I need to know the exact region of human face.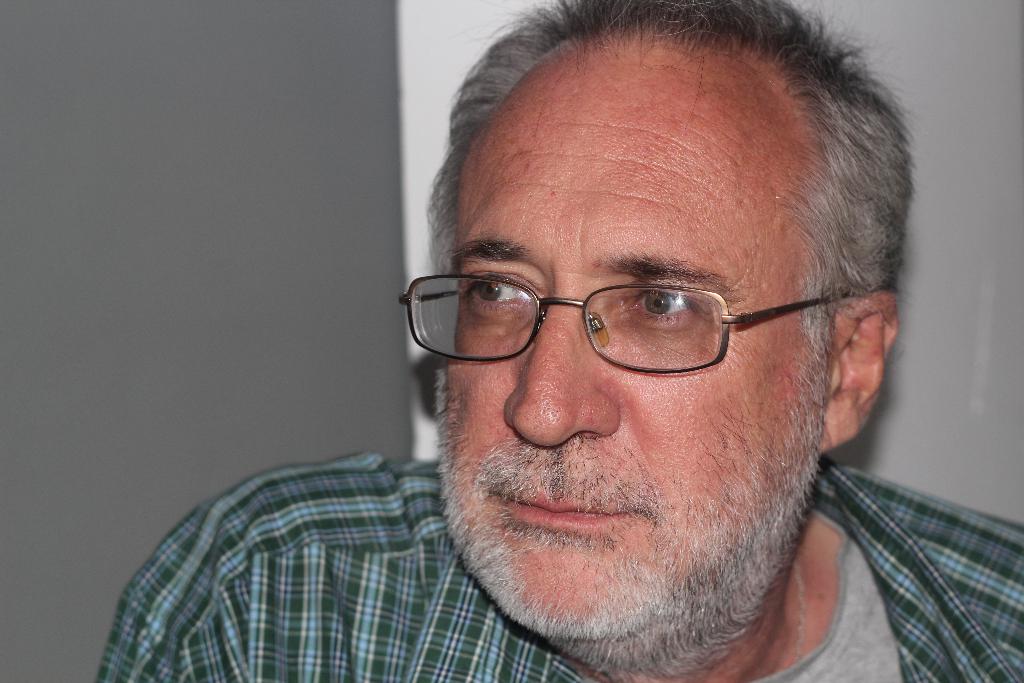
Region: bbox(440, 58, 825, 634).
